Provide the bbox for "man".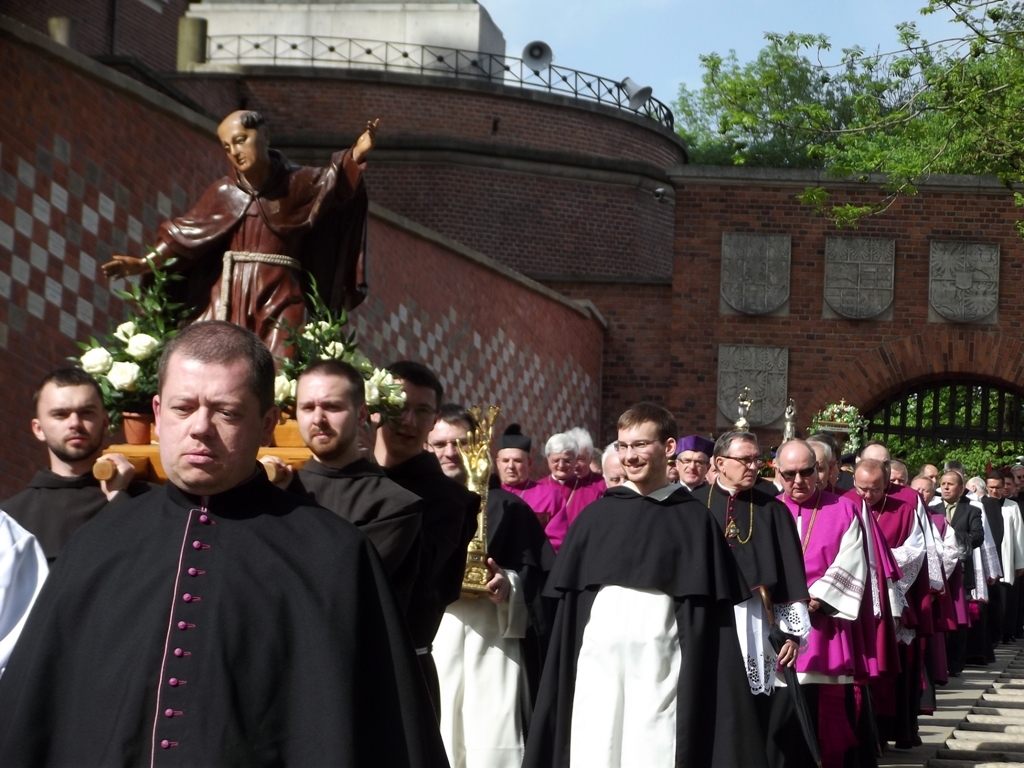
21,311,366,760.
